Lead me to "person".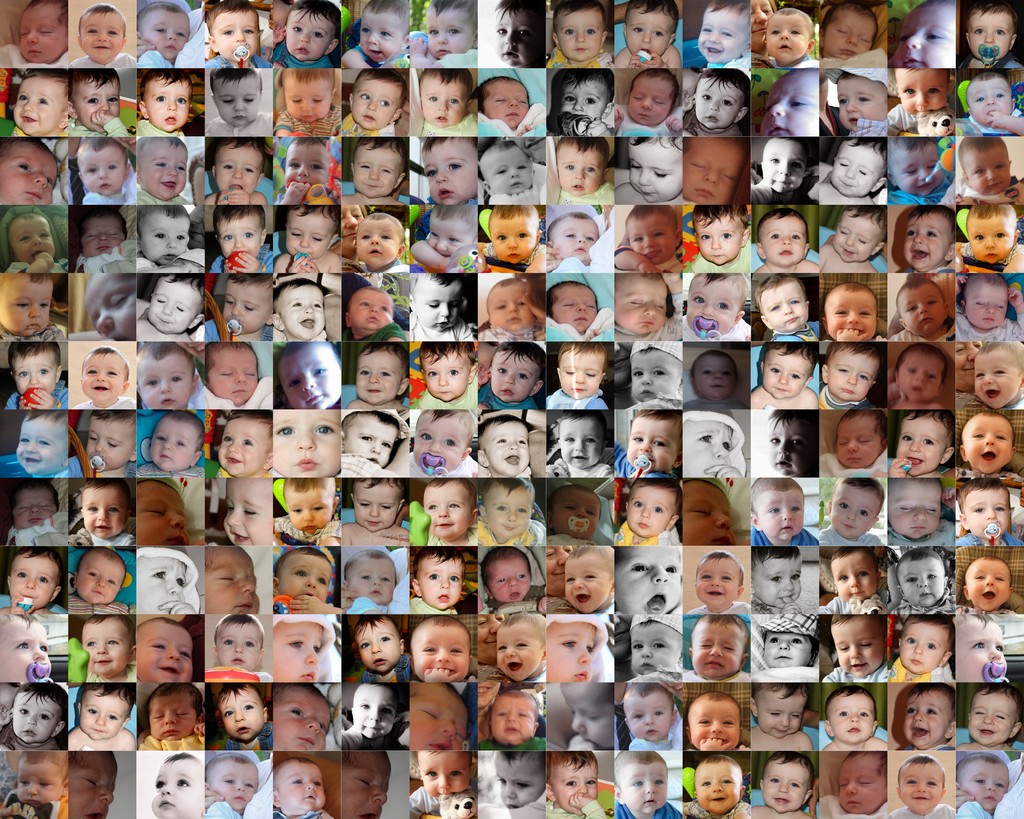
Lead to region(821, 0, 876, 65).
